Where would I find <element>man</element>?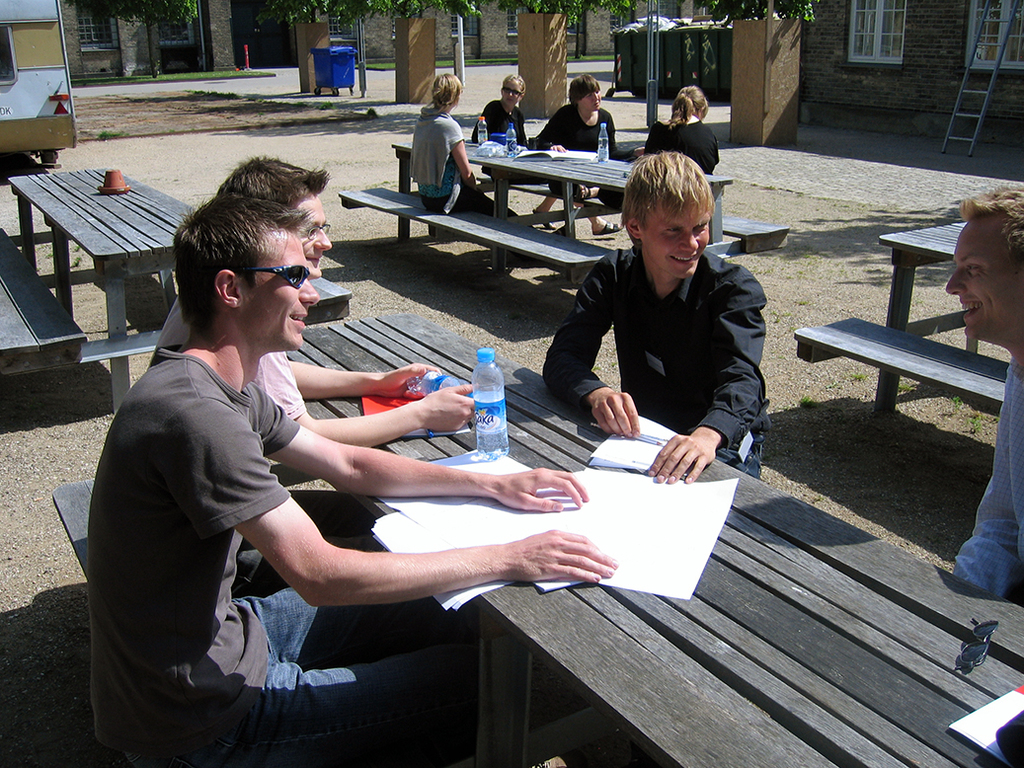
At (left=120, top=183, right=645, bottom=741).
